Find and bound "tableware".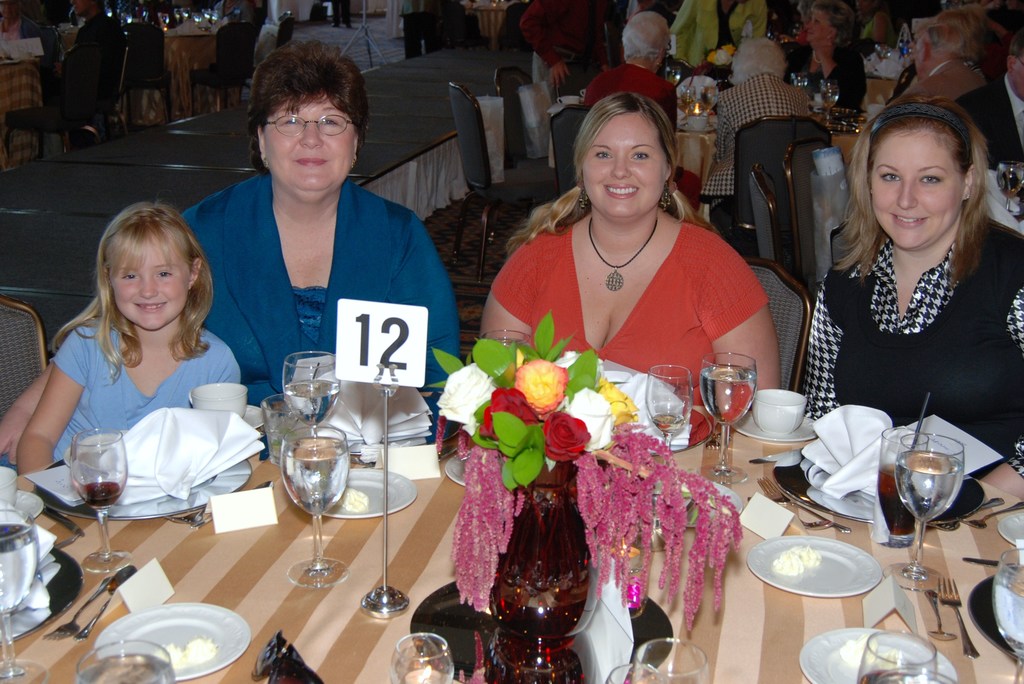
Bound: box(991, 509, 1023, 554).
